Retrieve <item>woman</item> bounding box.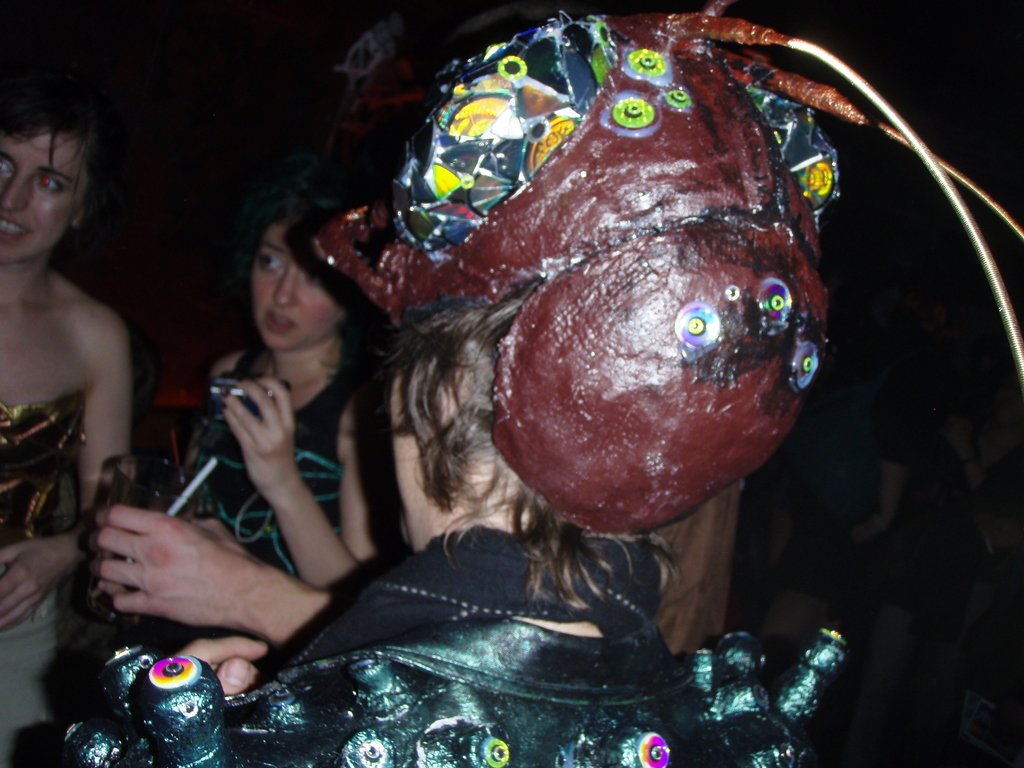
Bounding box: locate(65, 188, 402, 767).
